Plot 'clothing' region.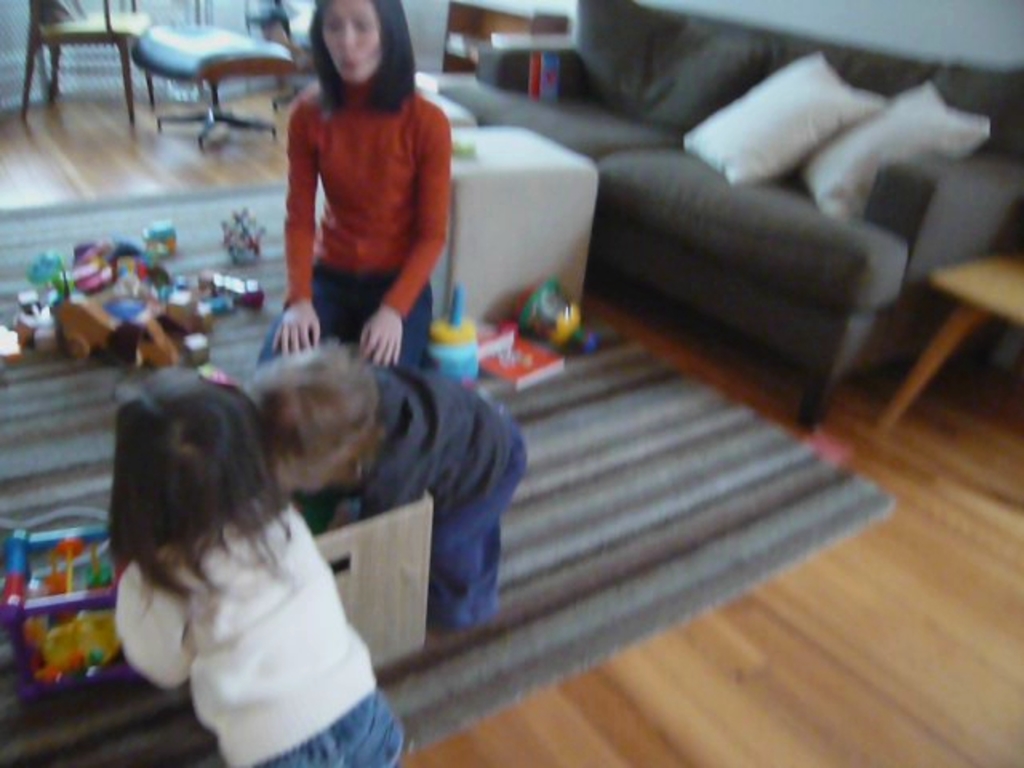
Plotted at [x1=115, y1=486, x2=402, y2=766].
